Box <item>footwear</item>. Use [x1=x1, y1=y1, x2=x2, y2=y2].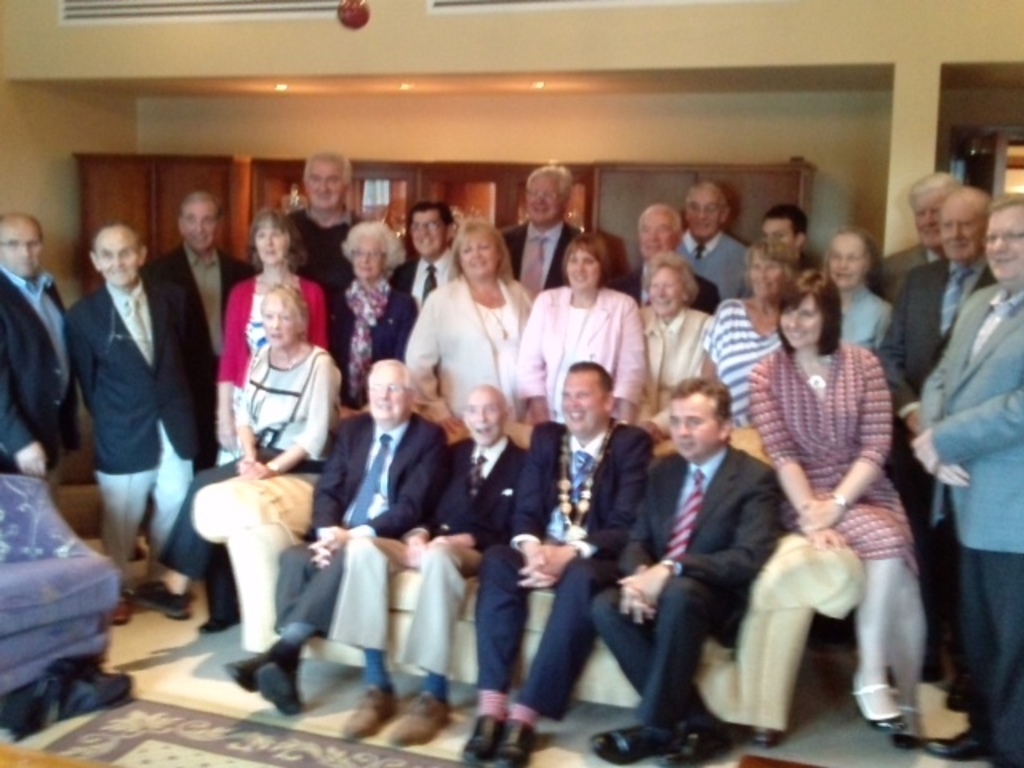
[x1=382, y1=688, x2=451, y2=749].
